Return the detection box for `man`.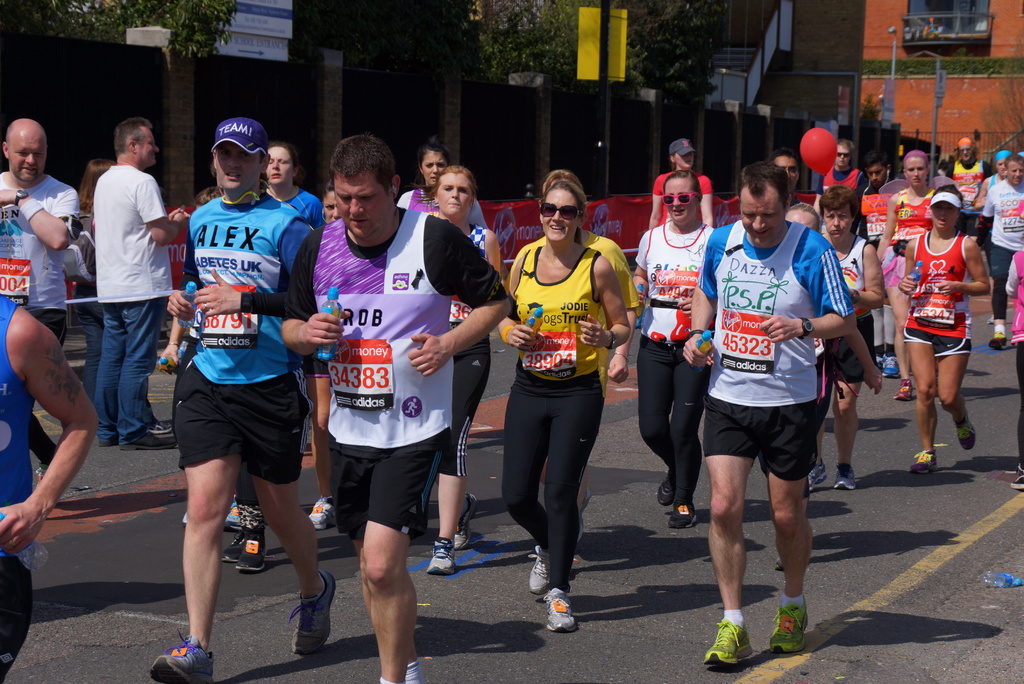
locate(687, 152, 867, 632).
